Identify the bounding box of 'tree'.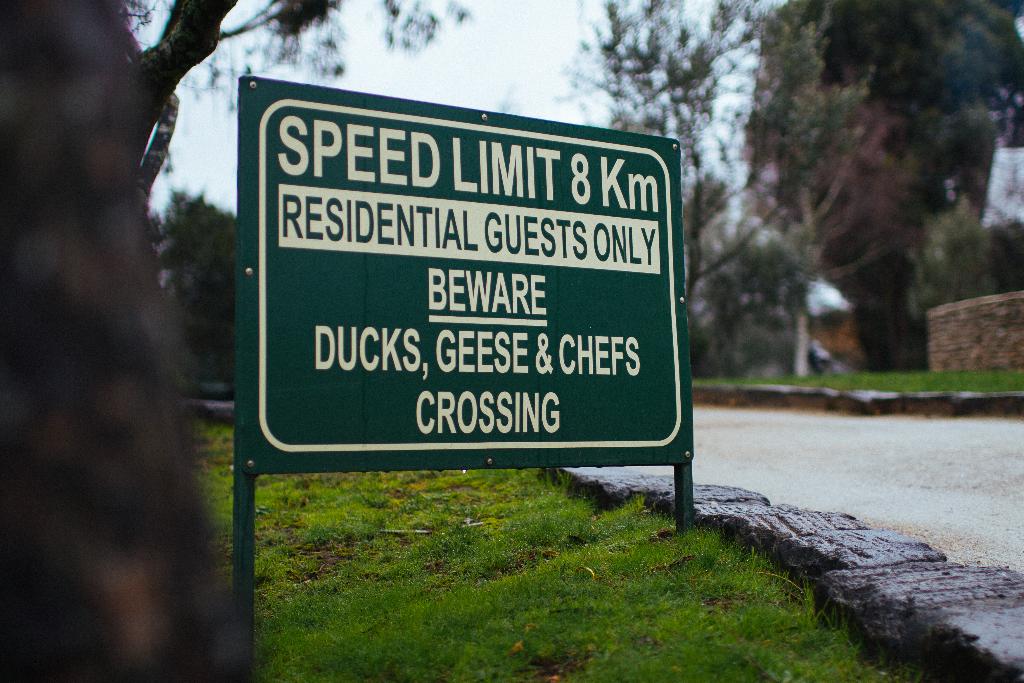
x1=592, y1=0, x2=780, y2=355.
